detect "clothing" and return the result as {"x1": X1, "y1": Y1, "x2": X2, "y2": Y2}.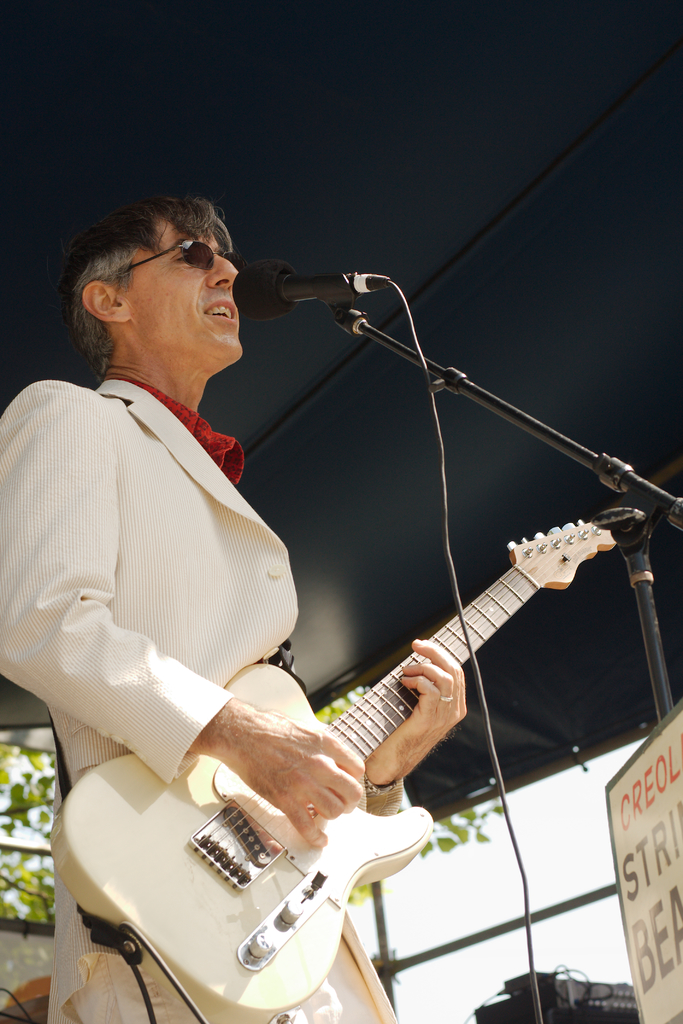
{"x1": 0, "y1": 374, "x2": 400, "y2": 1022}.
